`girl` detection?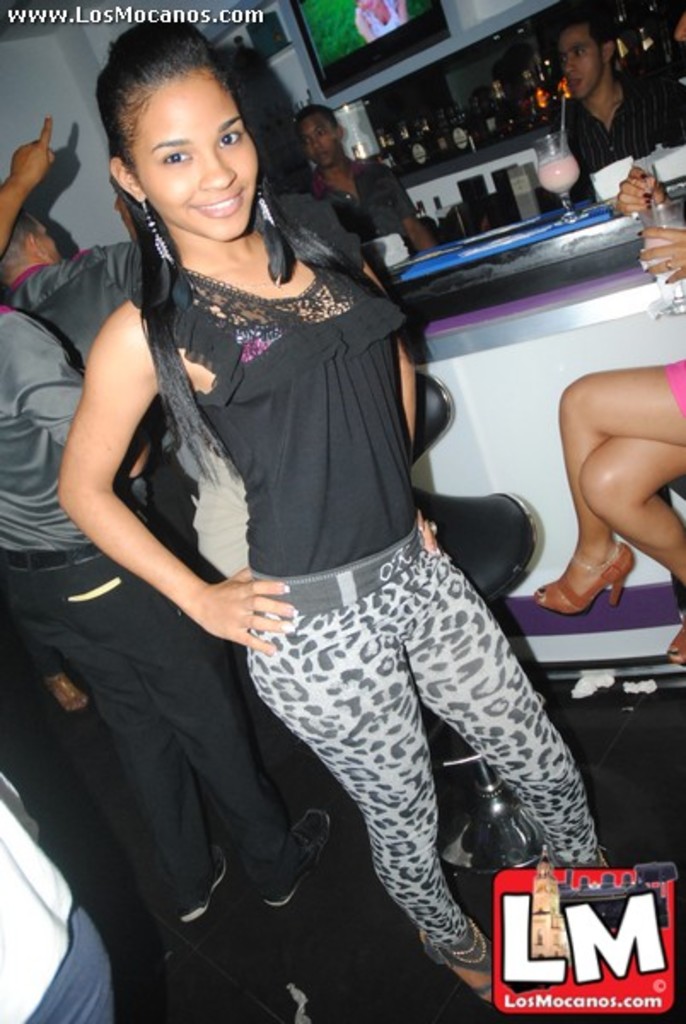
[x1=532, y1=9, x2=684, y2=657]
